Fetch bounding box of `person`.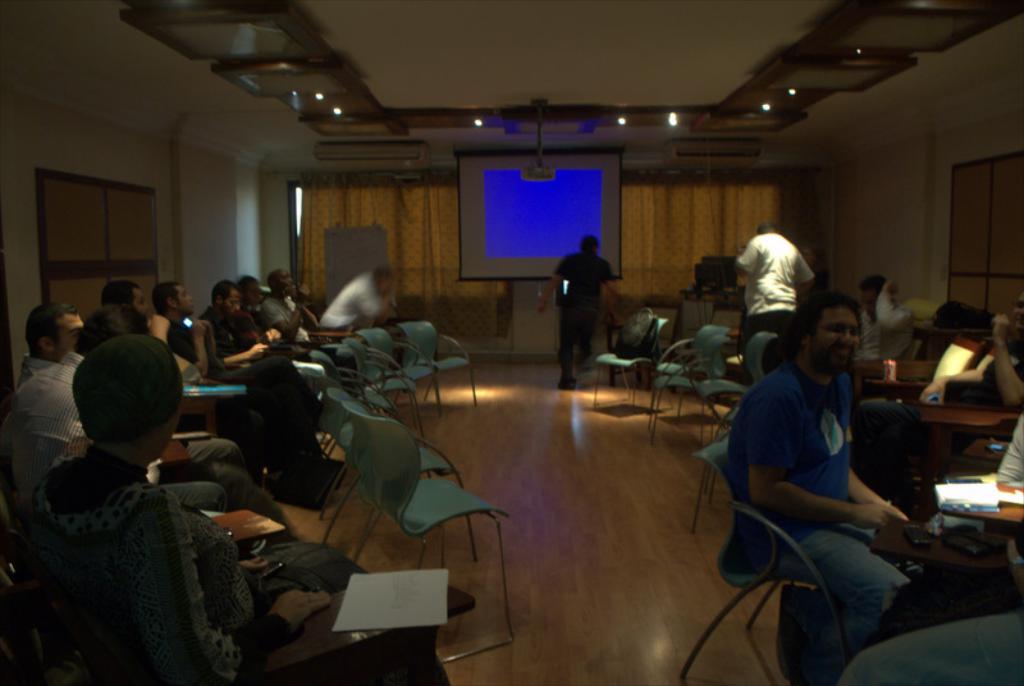
Bbox: 204, 284, 323, 401.
